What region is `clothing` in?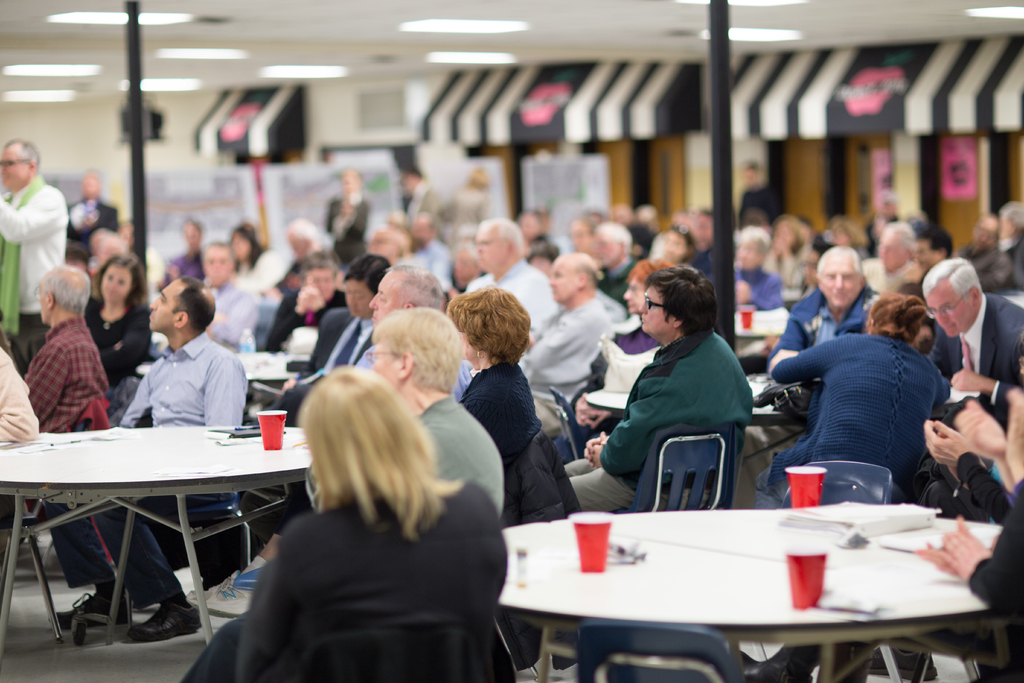
left=973, top=473, right=1023, bottom=639.
